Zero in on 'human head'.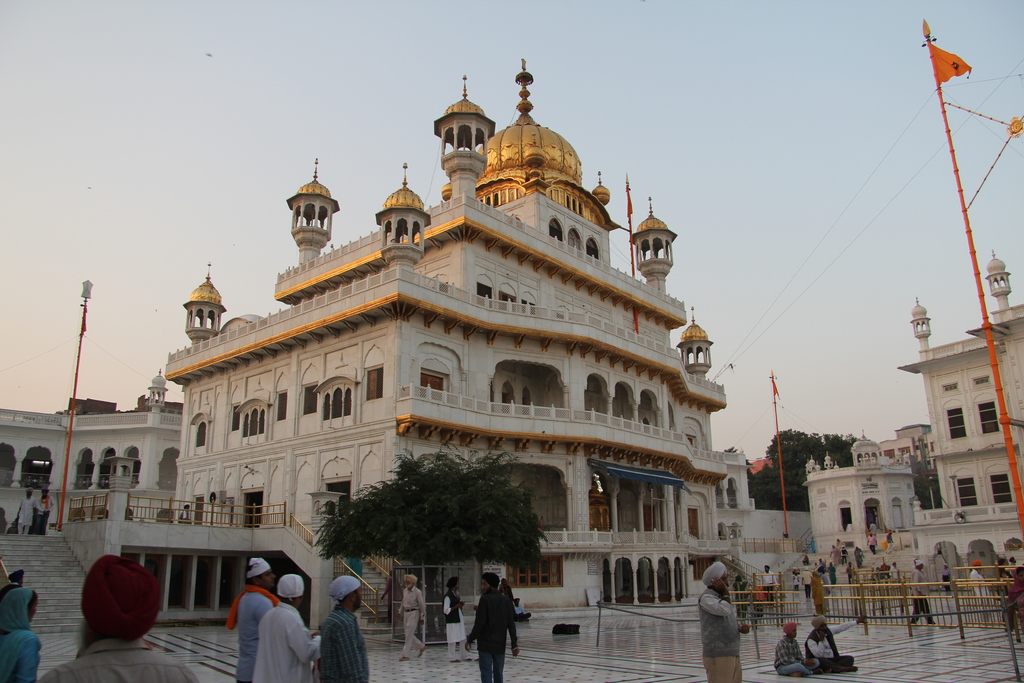
Zeroed in: 913 555 926 572.
